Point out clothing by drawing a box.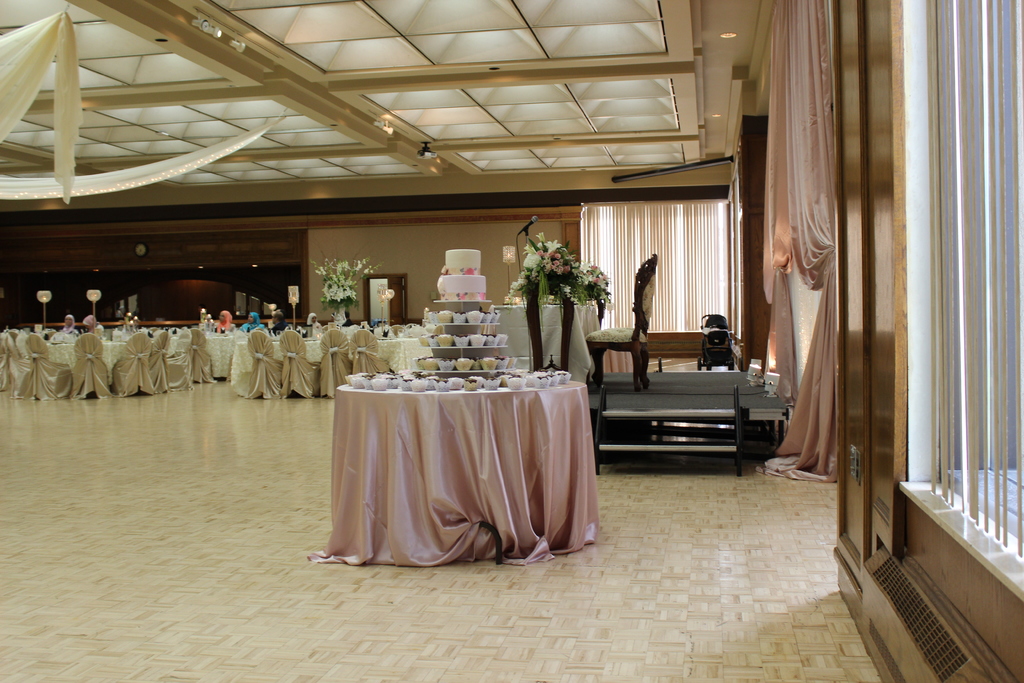
{"x1": 268, "y1": 309, "x2": 292, "y2": 336}.
